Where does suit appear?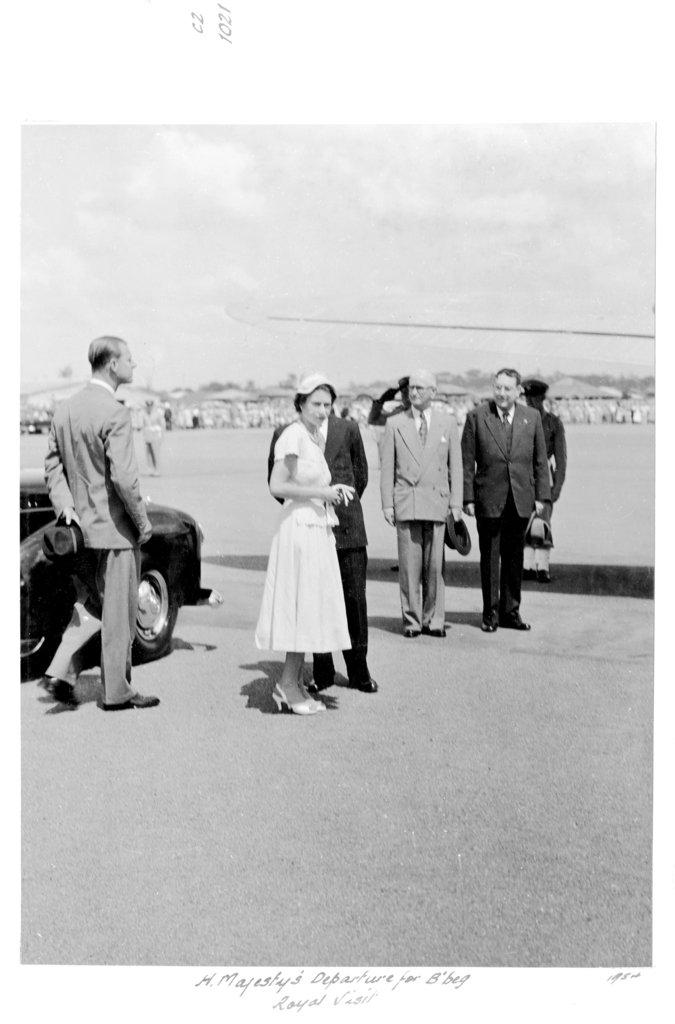
Appears at crop(466, 380, 561, 623).
